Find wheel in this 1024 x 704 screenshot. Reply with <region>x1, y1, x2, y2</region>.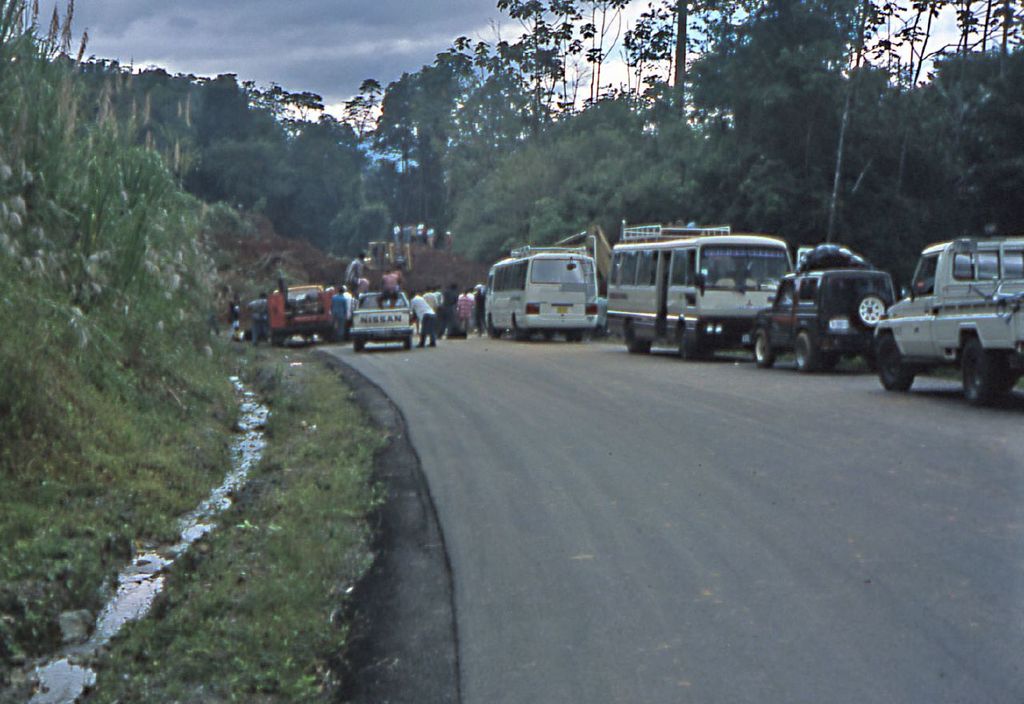
<region>675, 330, 694, 359</region>.
